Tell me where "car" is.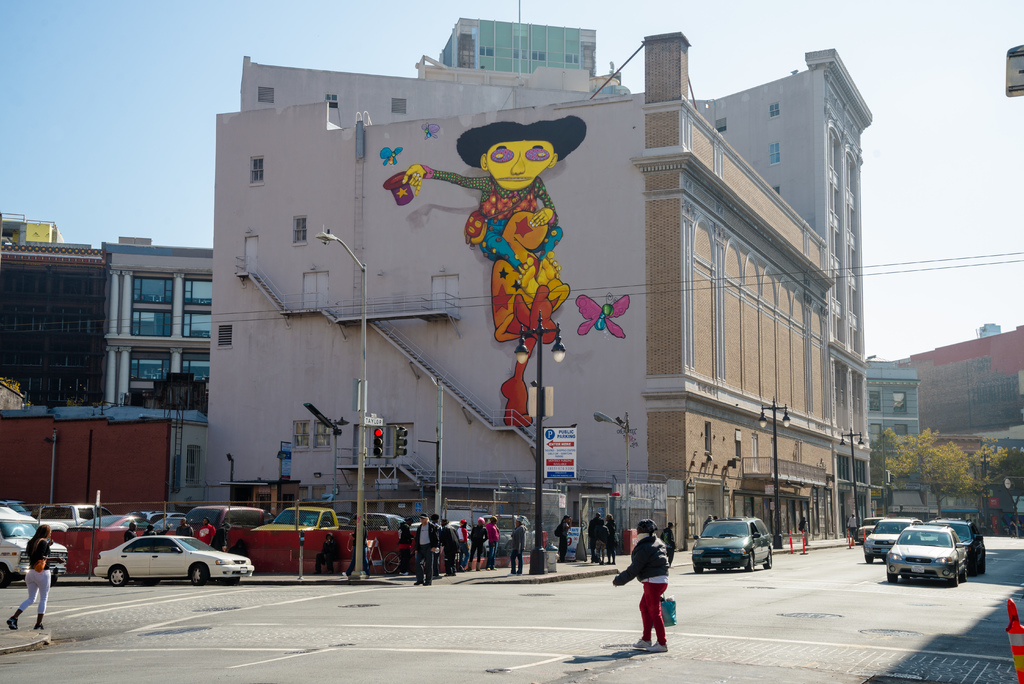
"car" is at l=939, t=514, r=982, b=577.
